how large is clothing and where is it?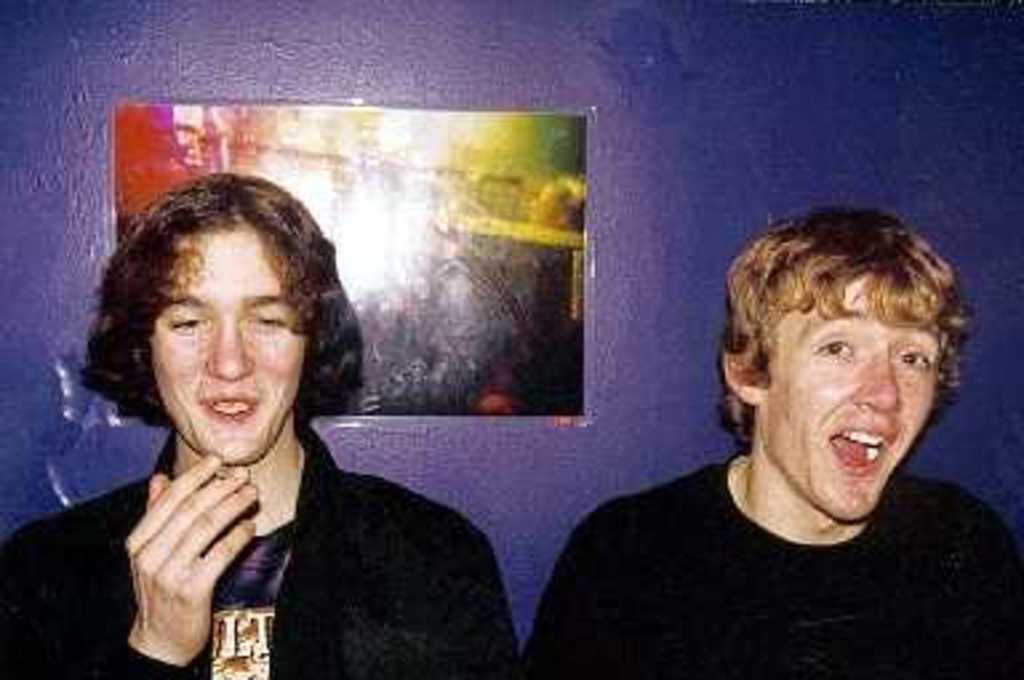
Bounding box: bbox=(525, 451, 1021, 677).
